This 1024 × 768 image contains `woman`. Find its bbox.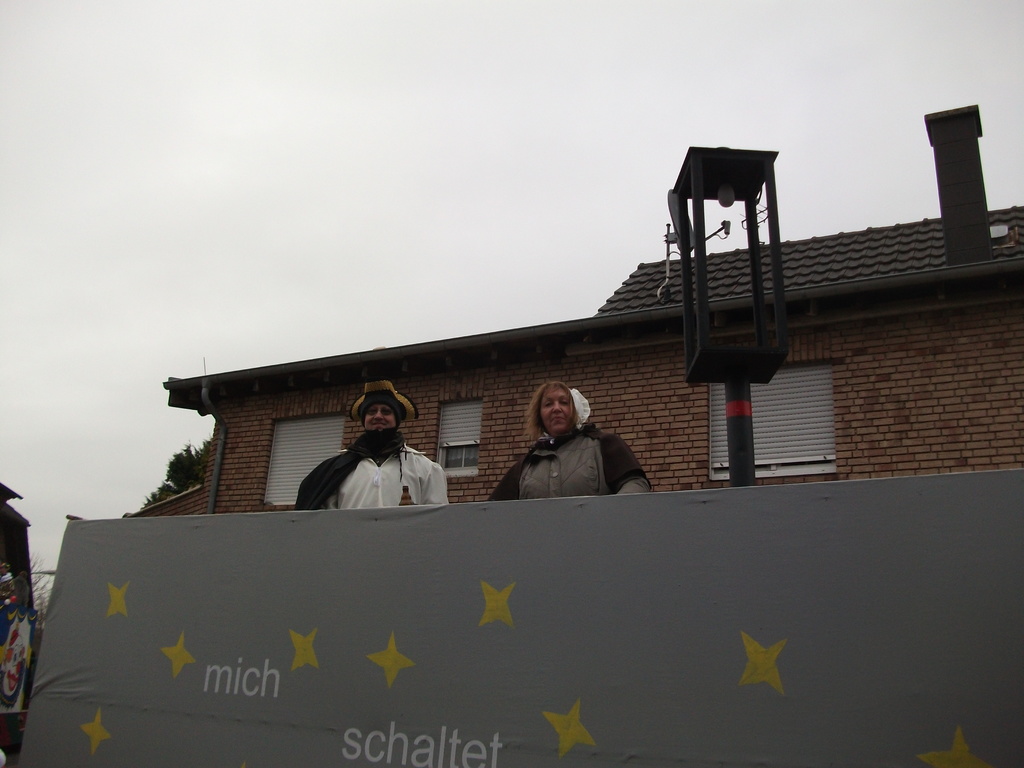
{"x1": 296, "y1": 378, "x2": 449, "y2": 507}.
